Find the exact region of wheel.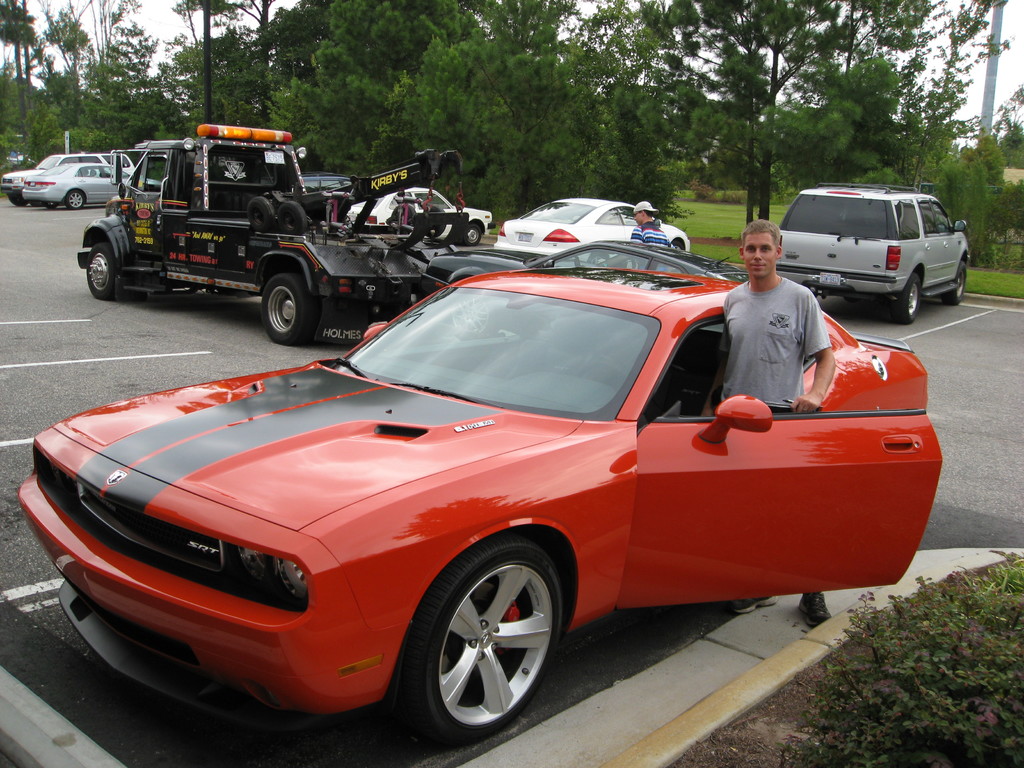
Exact region: (left=892, top=274, right=920, bottom=324).
